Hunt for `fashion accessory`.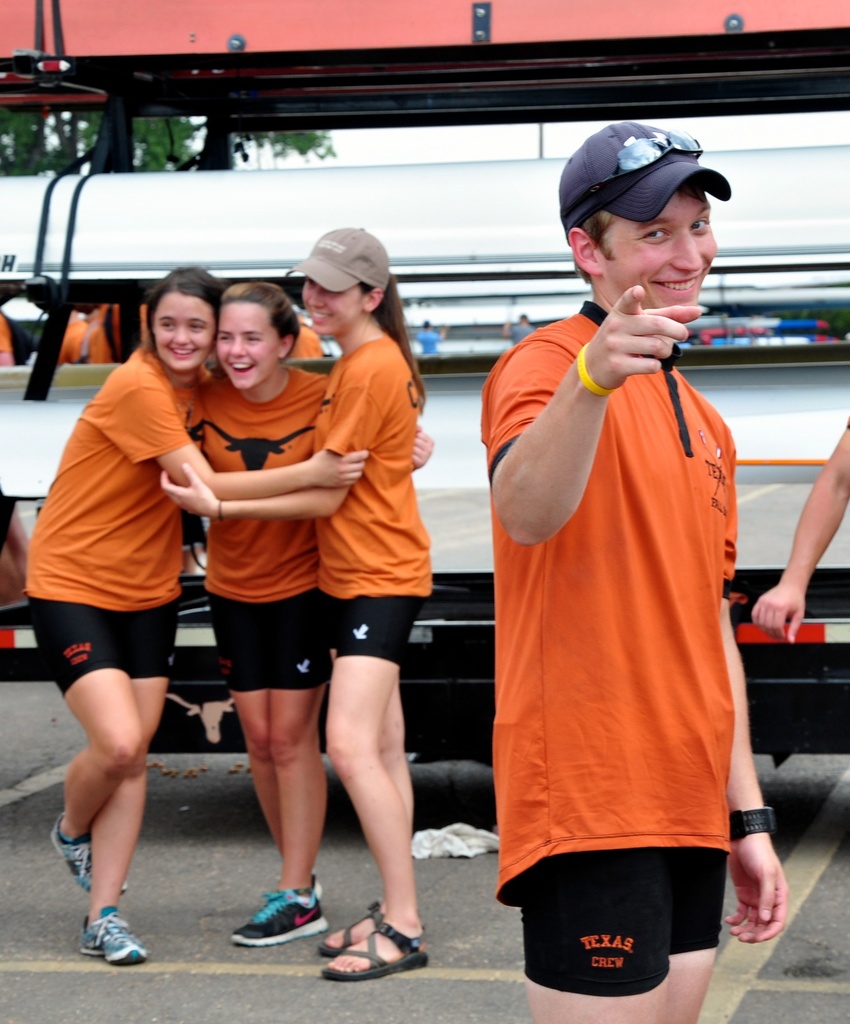
Hunted down at 48 815 129 897.
